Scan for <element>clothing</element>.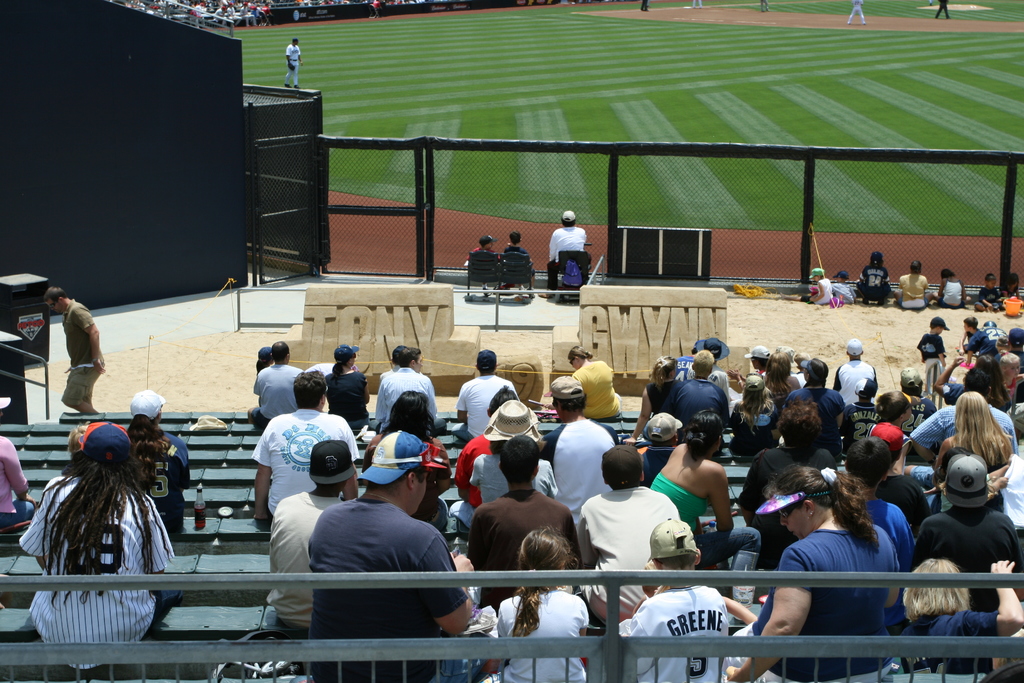
Scan result: bbox(284, 44, 300, 83).
